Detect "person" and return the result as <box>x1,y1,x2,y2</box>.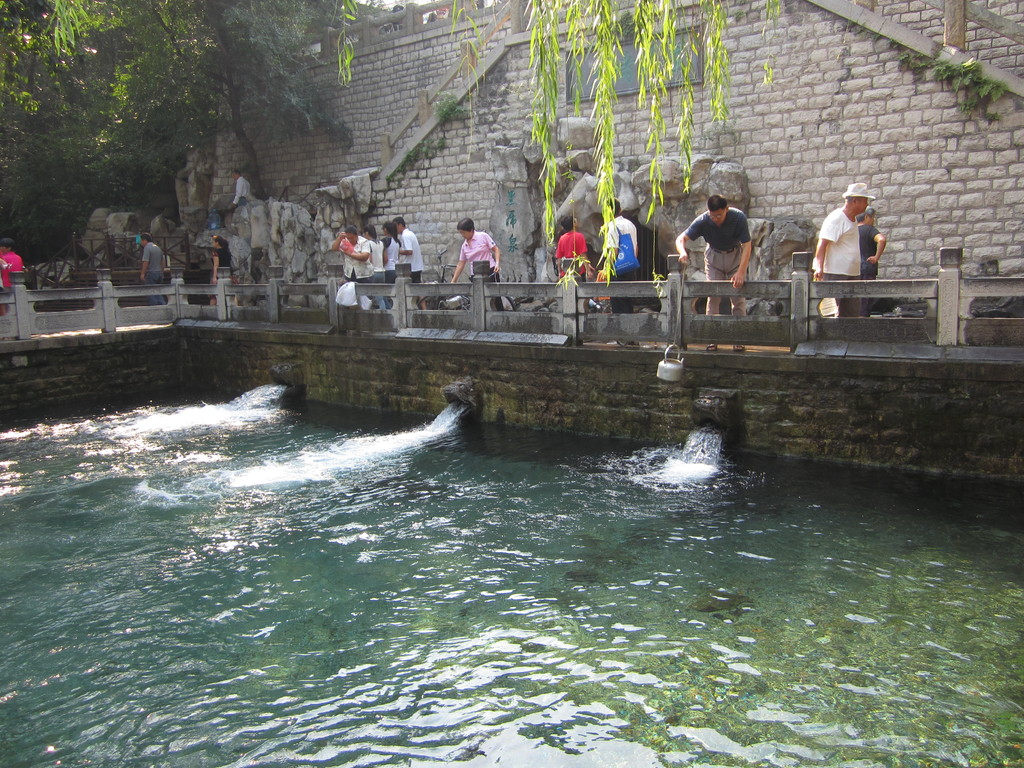
<box>227,170,250,211</box>.
